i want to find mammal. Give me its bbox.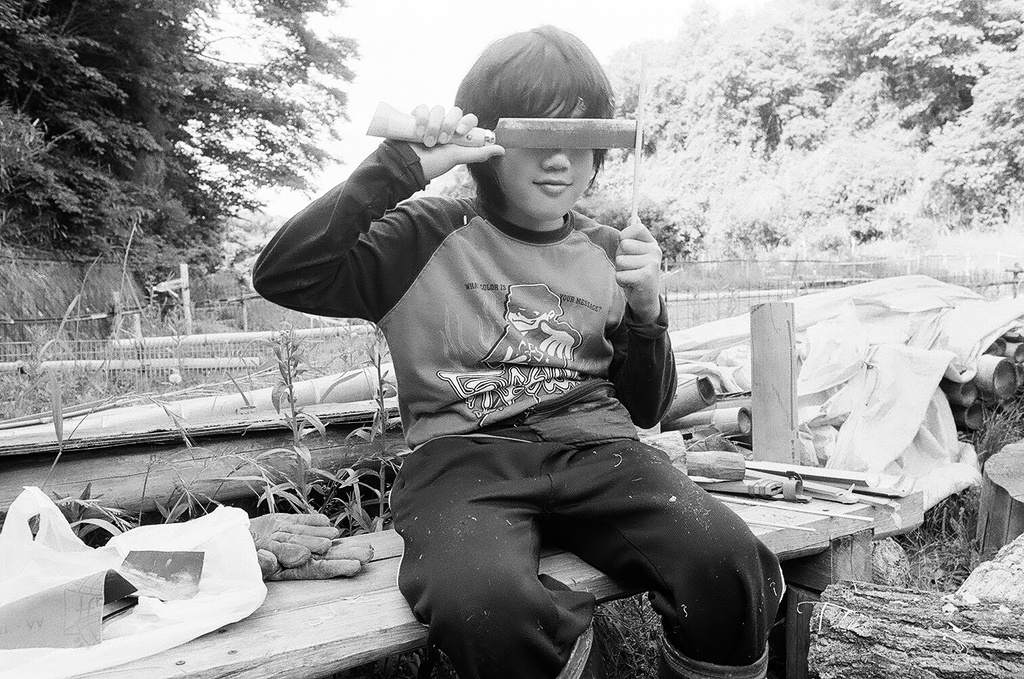
select_region(325, 82, 778, 659).
